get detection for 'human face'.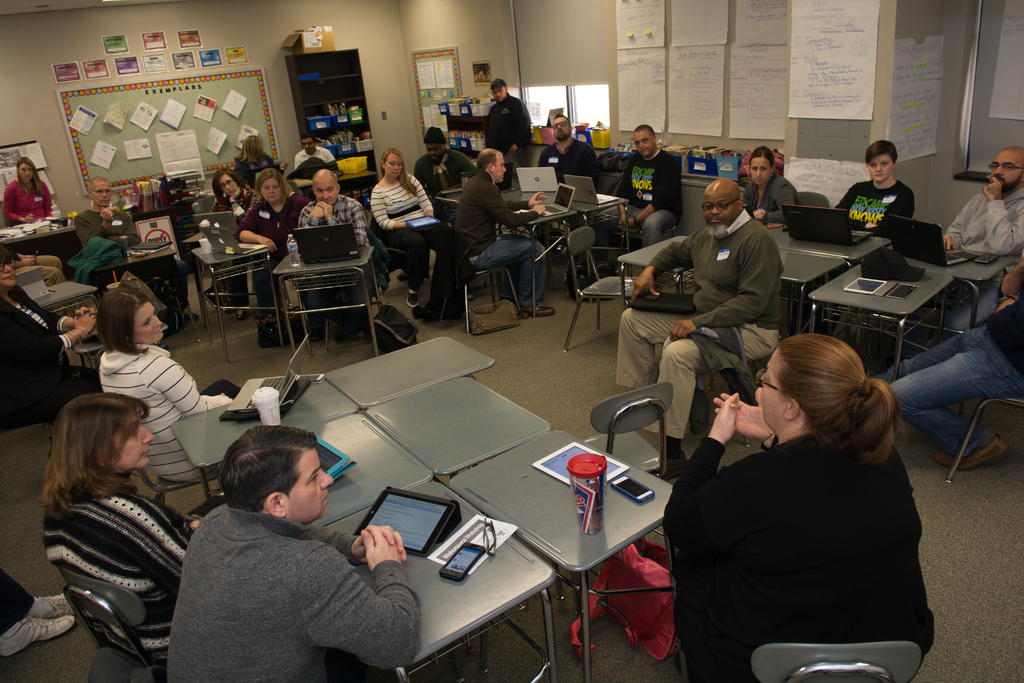
Detection: bbox=(427, 145, 442, 163).
